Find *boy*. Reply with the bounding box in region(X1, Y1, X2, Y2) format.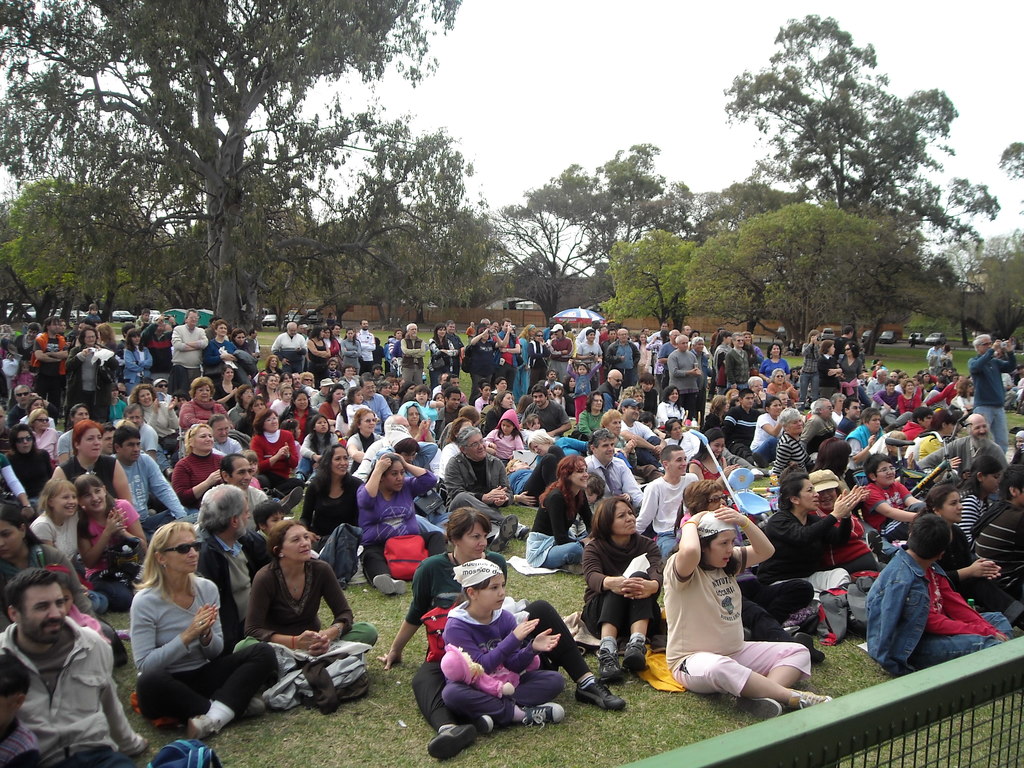
region(570, 472, 634, 539).
